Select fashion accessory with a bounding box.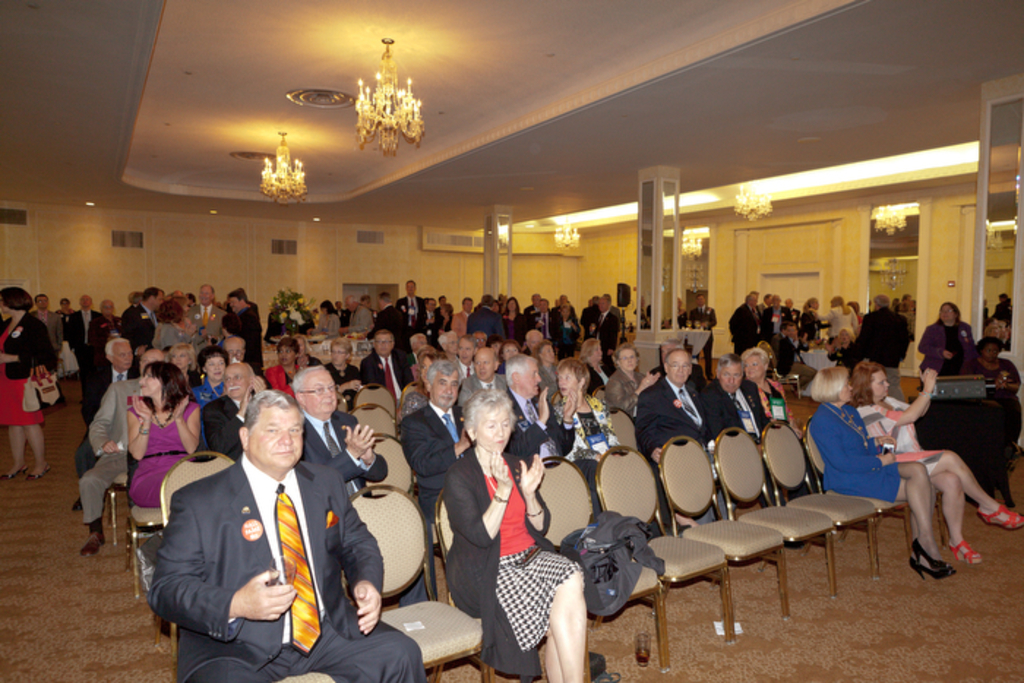
BBox(487, 383, 494, 389).
